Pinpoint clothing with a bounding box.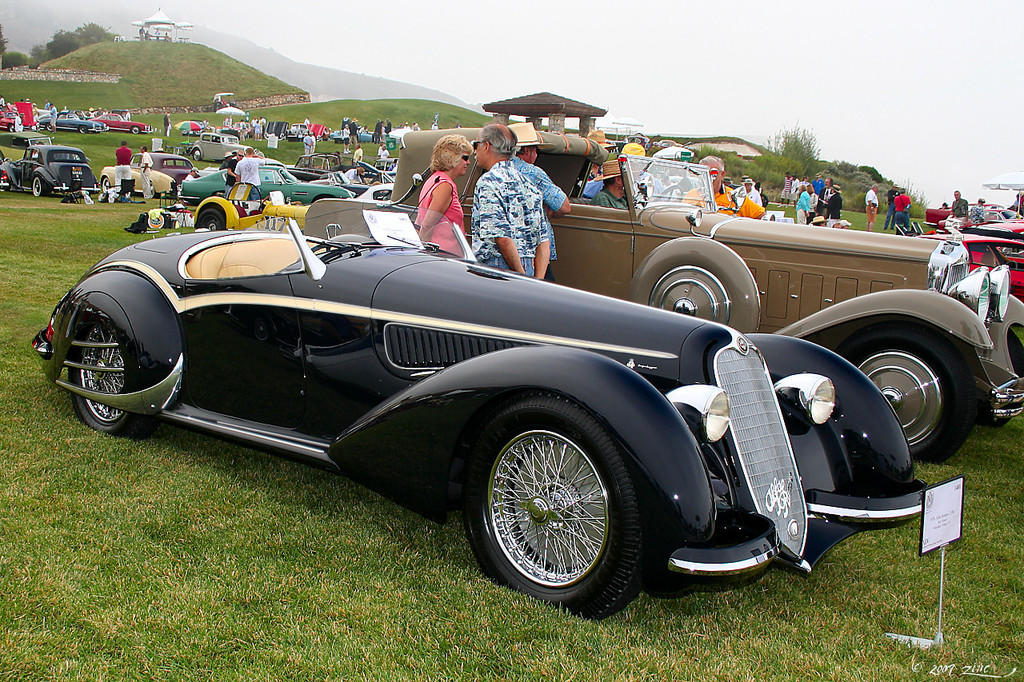
bbox(372, 122, 384, 142).
